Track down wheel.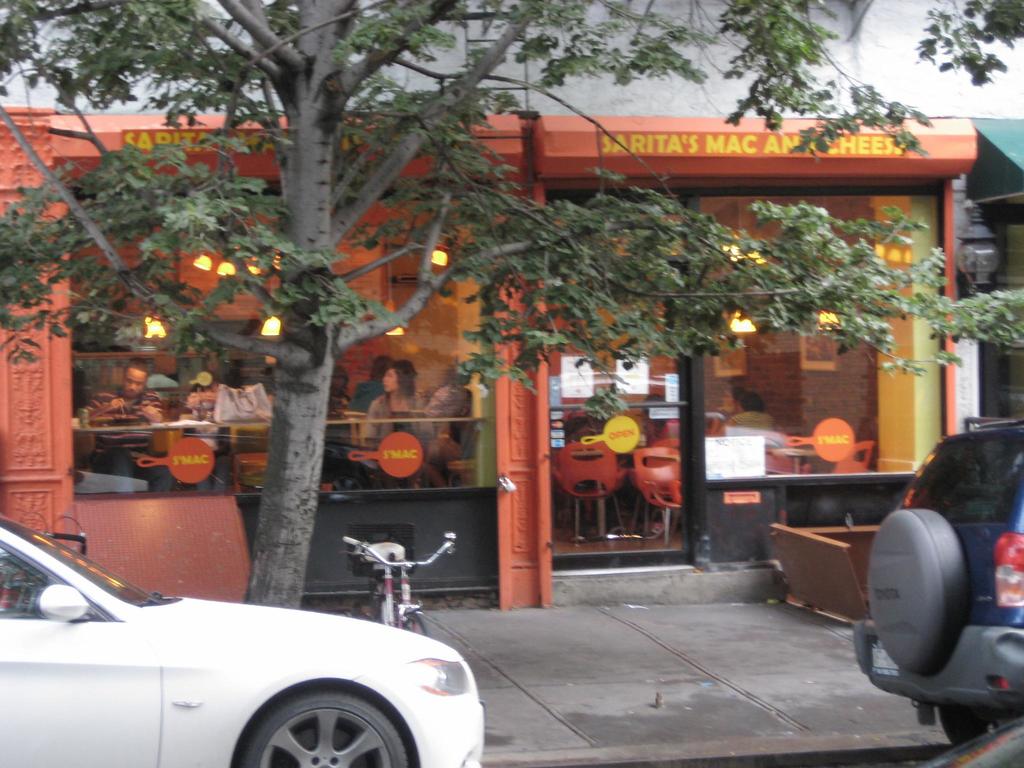
Tracked to <box>241,689,404,767</box>.
